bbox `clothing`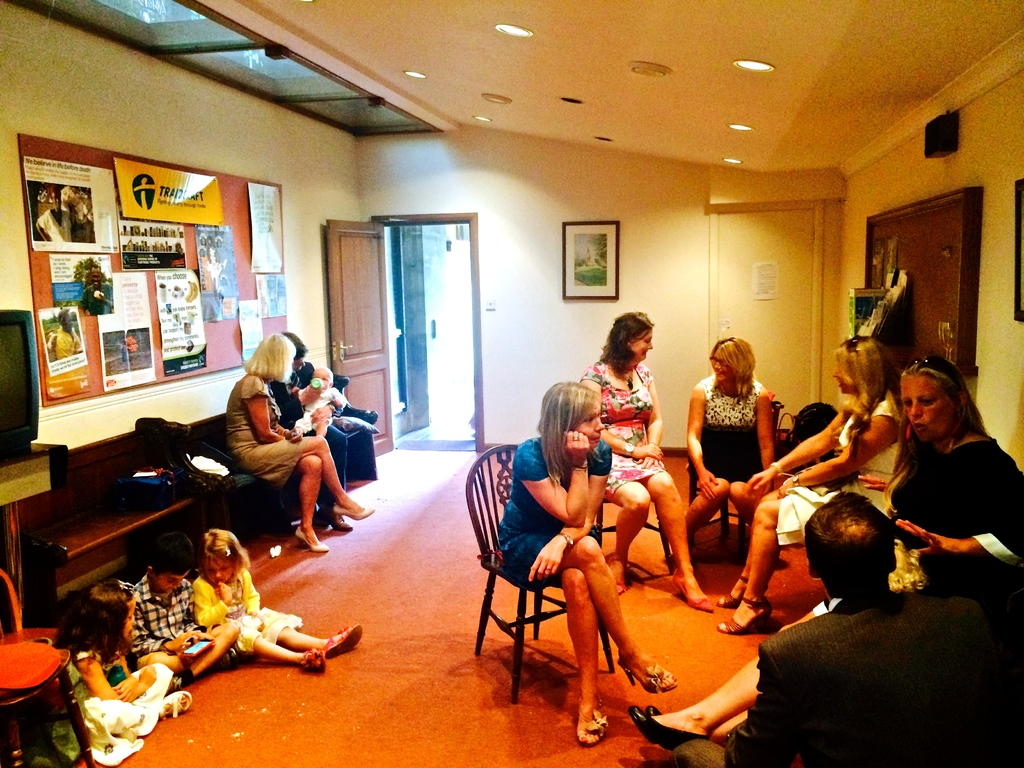
(227,377,306,486)
